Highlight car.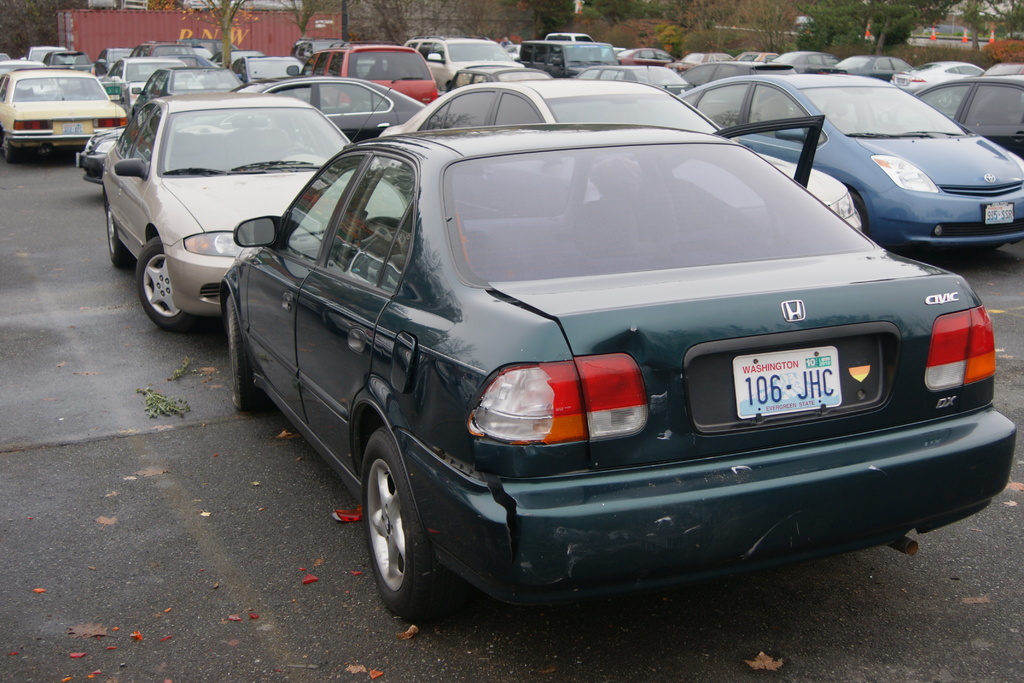
Highlighted region: 205,49,266,70.
